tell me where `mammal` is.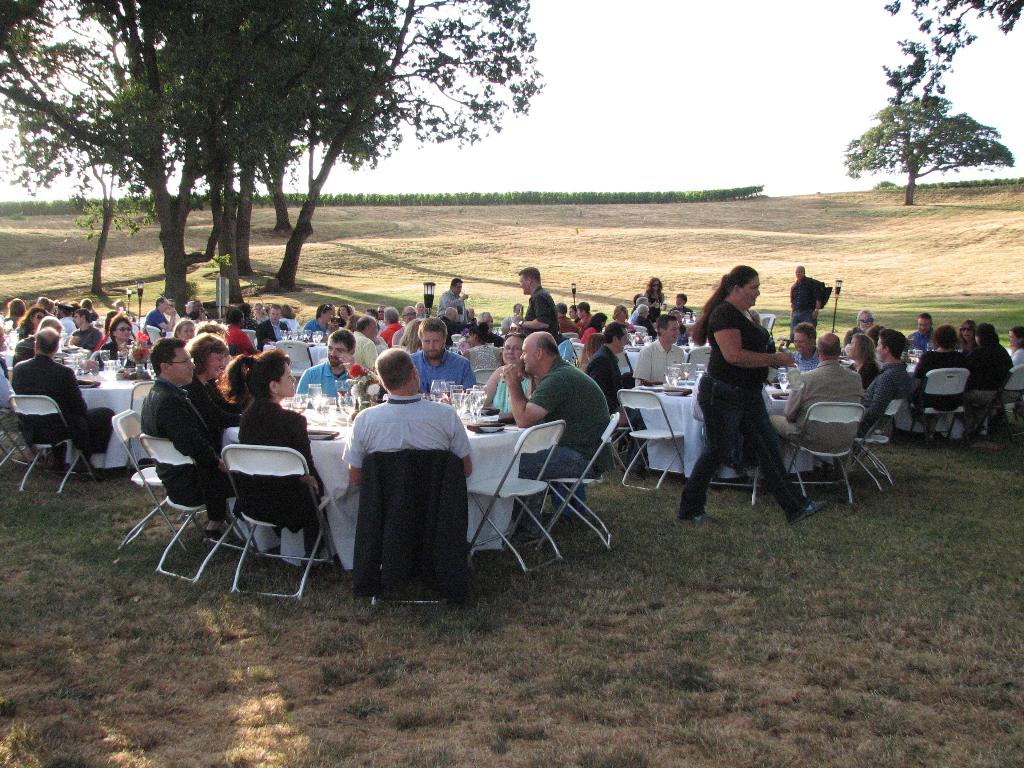
`mammal` is at {"x1": 692, "y1": 262, "x2": 806, "y2": 522}.
